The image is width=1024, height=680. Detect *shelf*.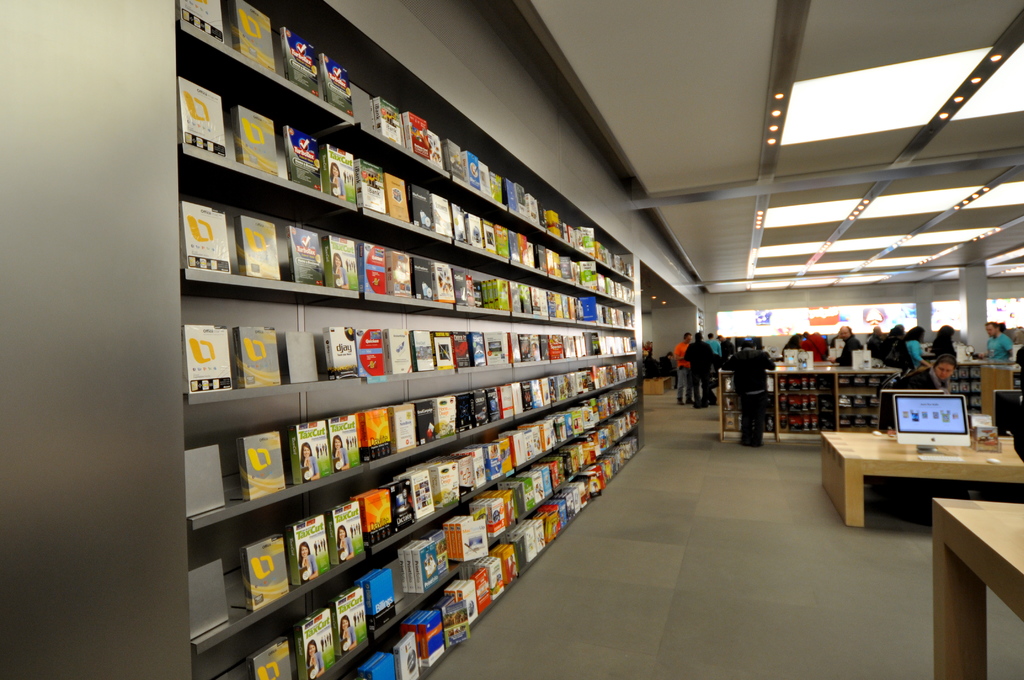
Detection: <region>176, 0, 641, 679</region>.
